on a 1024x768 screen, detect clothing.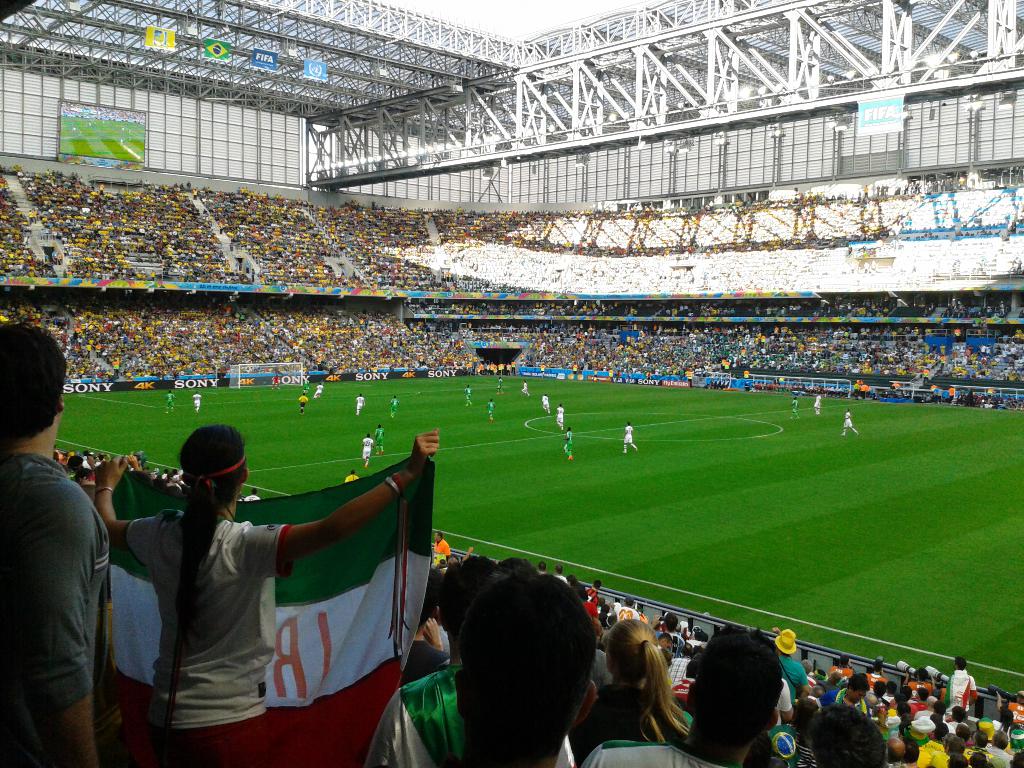
{"left": 408, "top": 637, "right": 454, "bottom": 684}.
